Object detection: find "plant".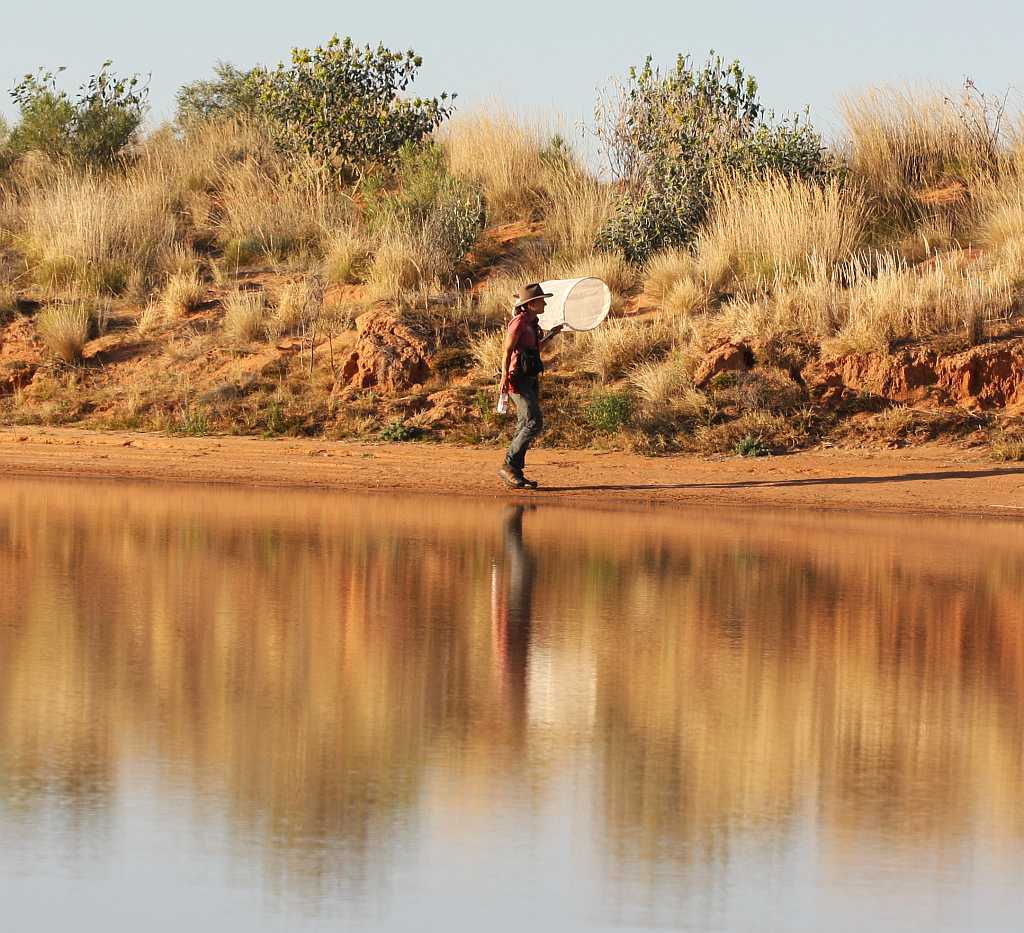
164 388 211 440.
